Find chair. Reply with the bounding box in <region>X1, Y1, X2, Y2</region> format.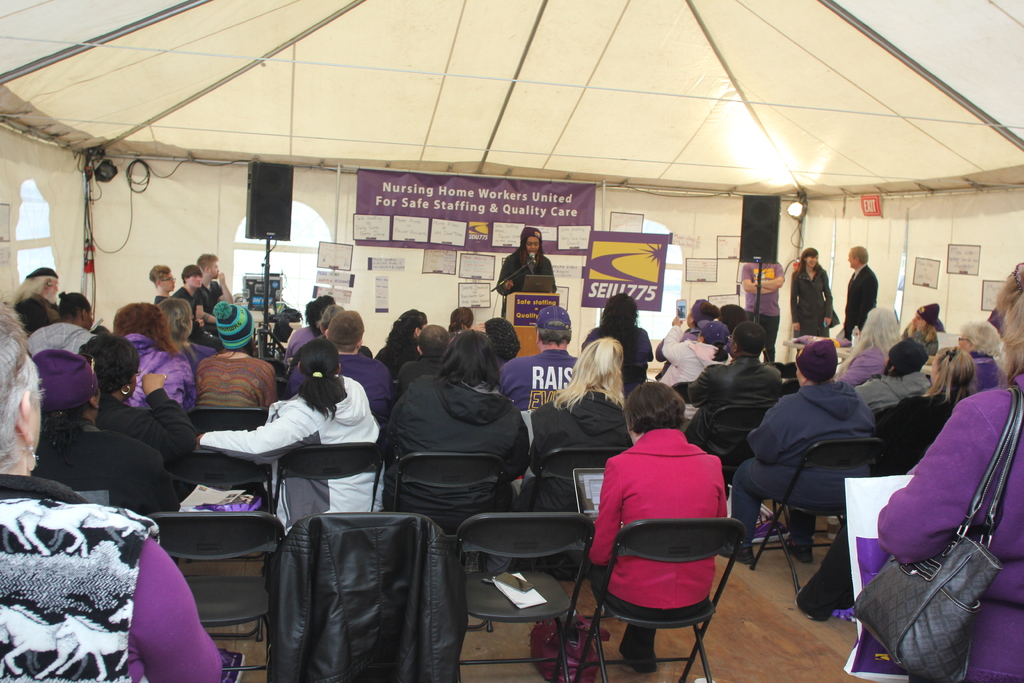
<region>698, 404, 771, 488</region>.
